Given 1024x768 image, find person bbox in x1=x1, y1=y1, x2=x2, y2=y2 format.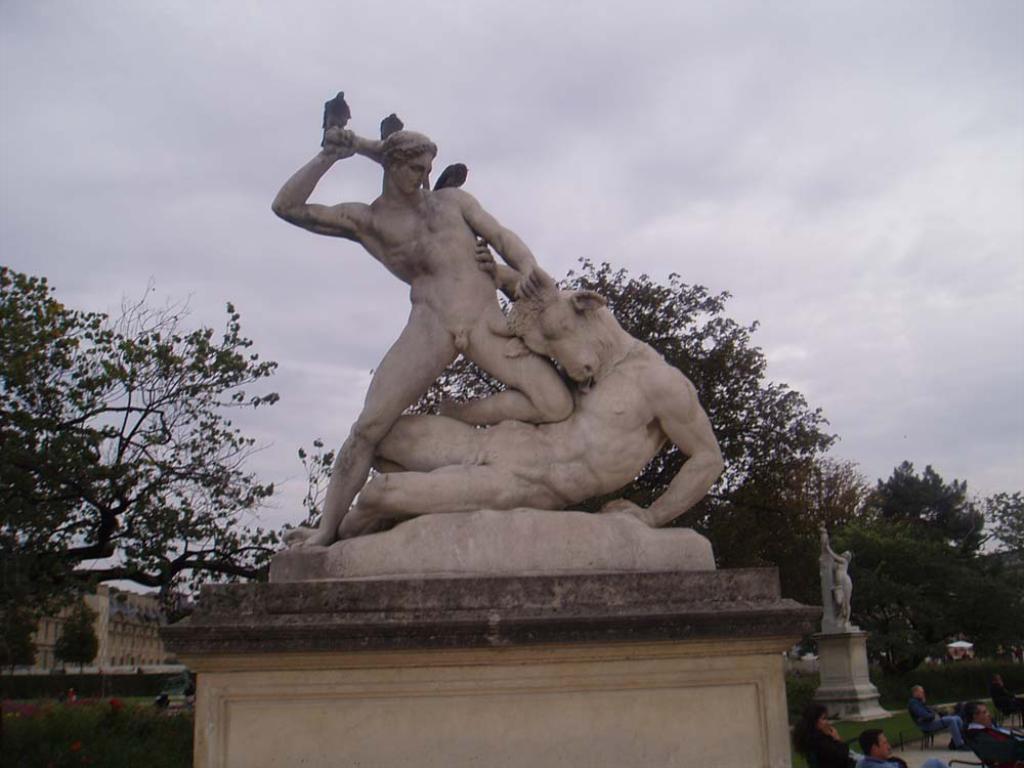
x1=962, y1=698, x2=1023, y2=767.
